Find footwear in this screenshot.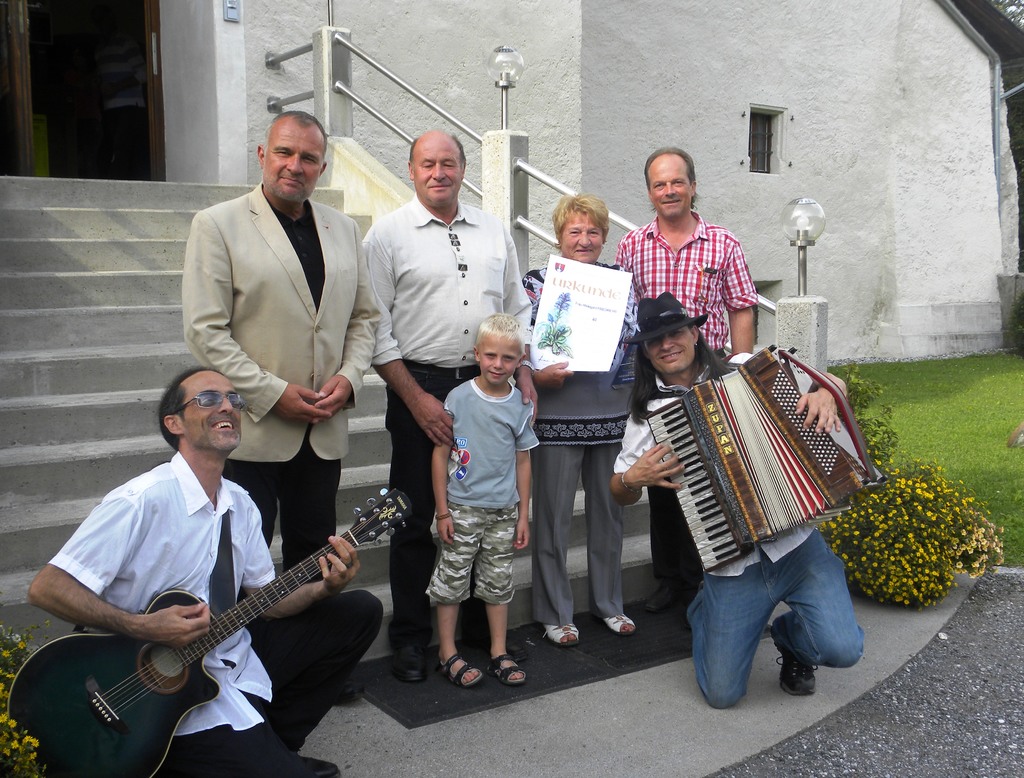
The bounding box for footwear is {"x1": 393, "y1": 656, "x2": 432, "y2": 685}.
